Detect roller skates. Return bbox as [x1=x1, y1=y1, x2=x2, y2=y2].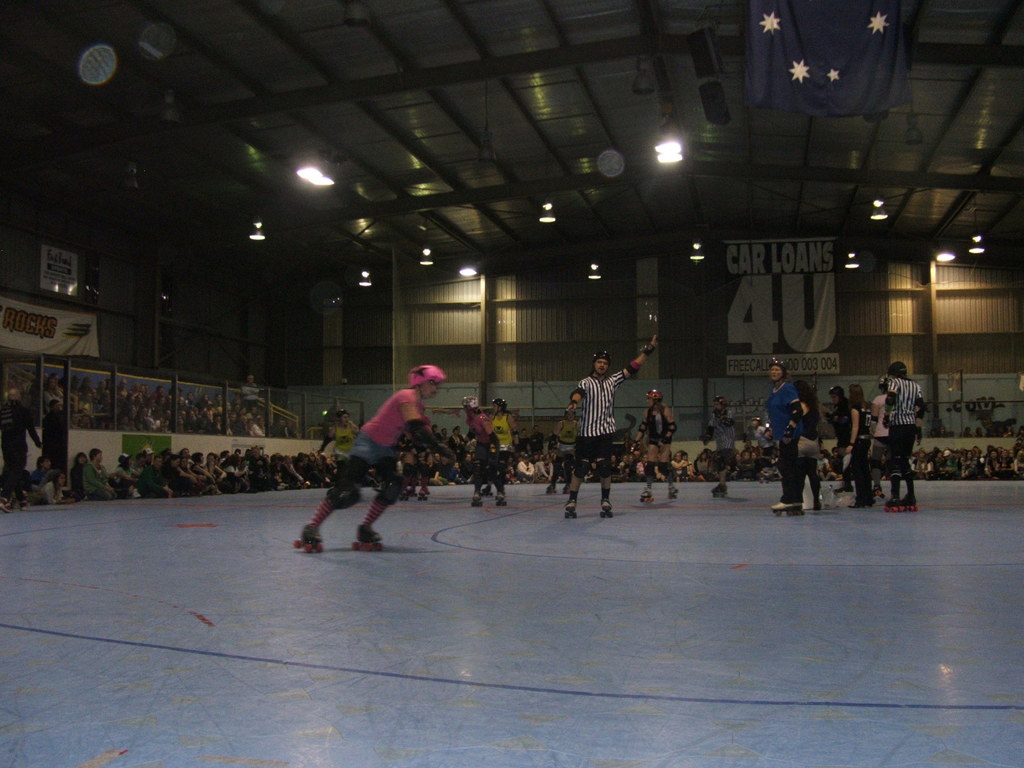
[x1=712, y1=483, x2=730, y2=499].
